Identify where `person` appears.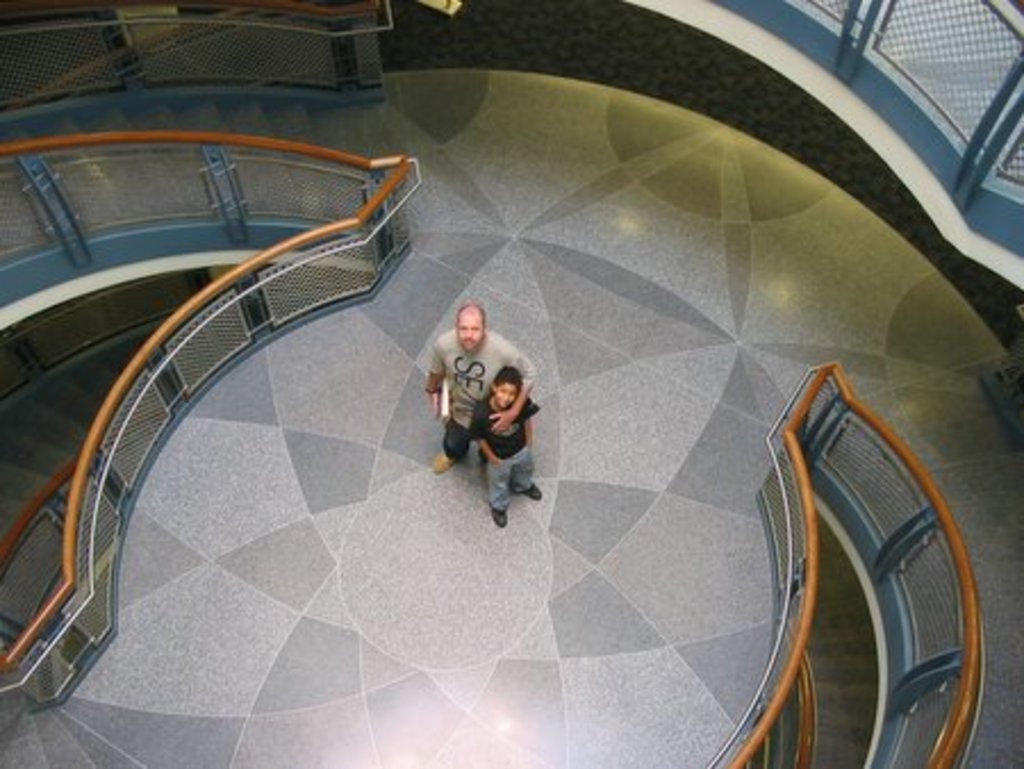
Appears at 421,303,539,476.
